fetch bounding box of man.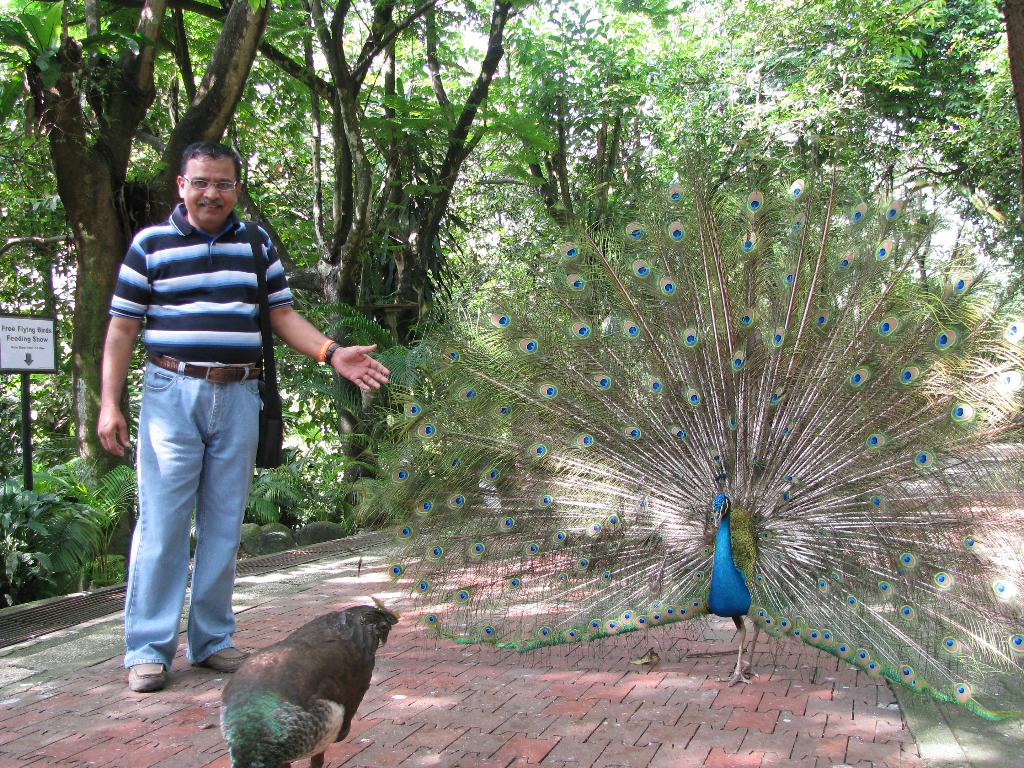
Bbox: box=[95, 156, 370, 620].
